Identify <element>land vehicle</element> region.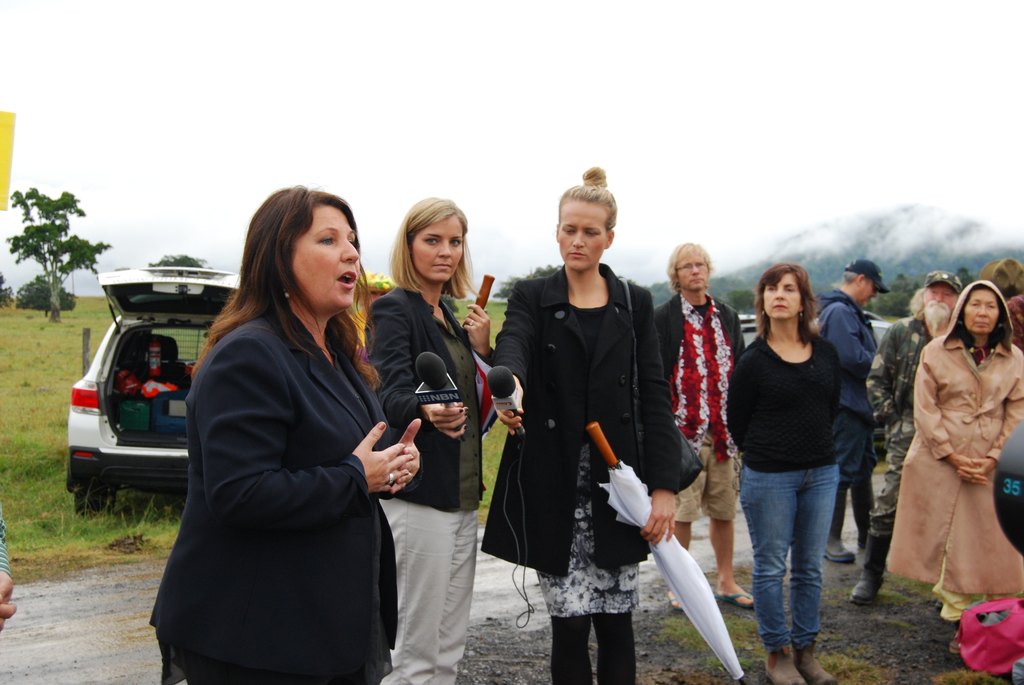
Region: <box>734,310,756,346</box>.
